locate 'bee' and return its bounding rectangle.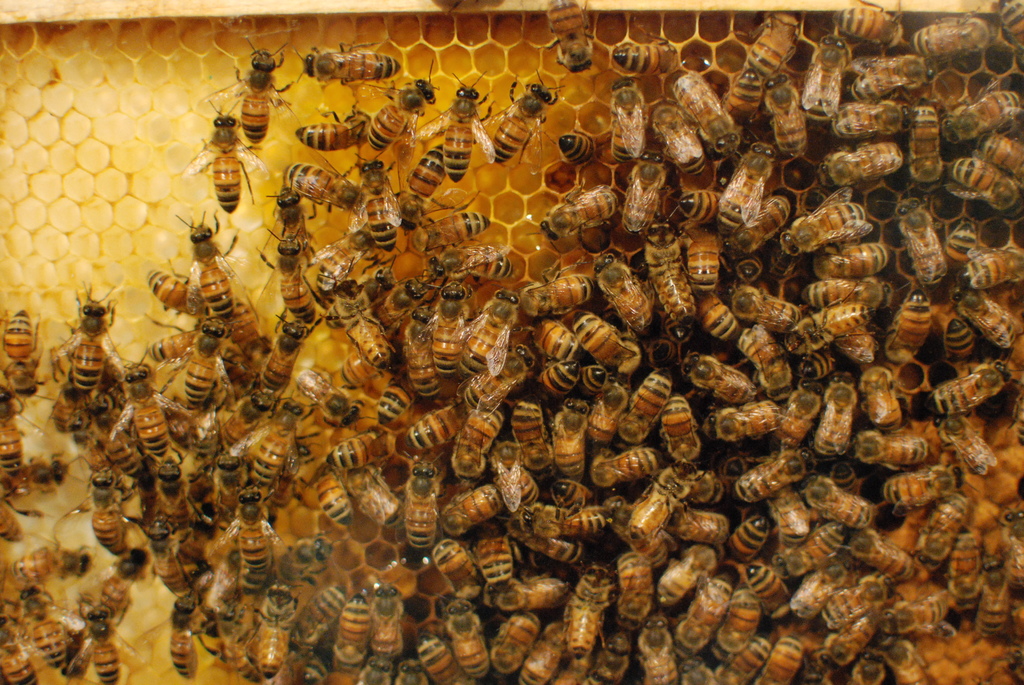
305,458,348,521.
